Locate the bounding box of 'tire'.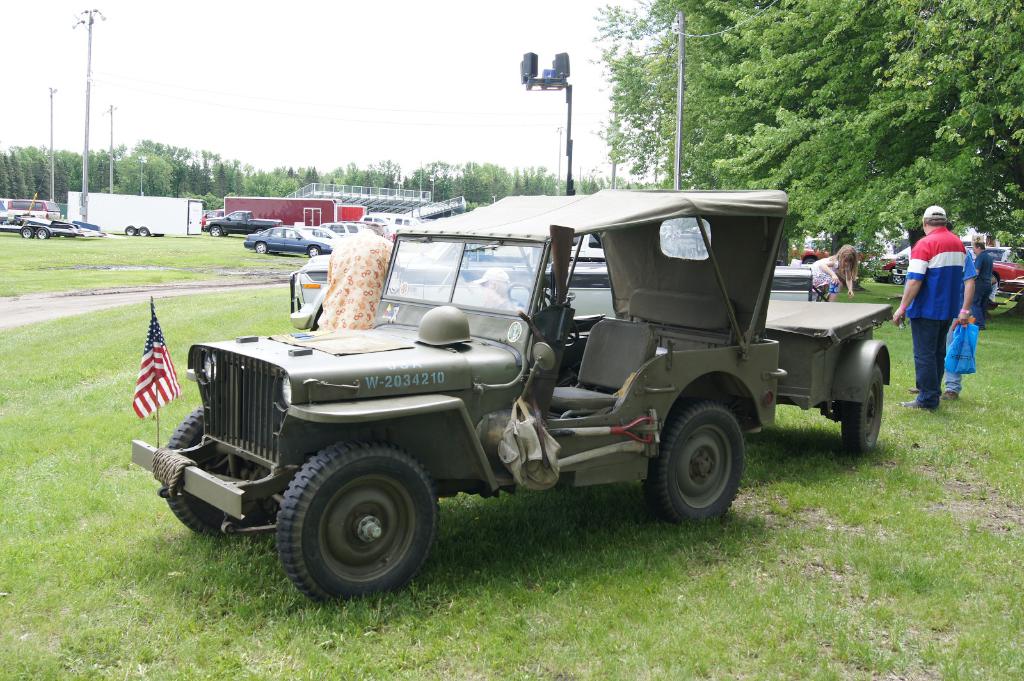
Bounding box: 122/224/134/234.
